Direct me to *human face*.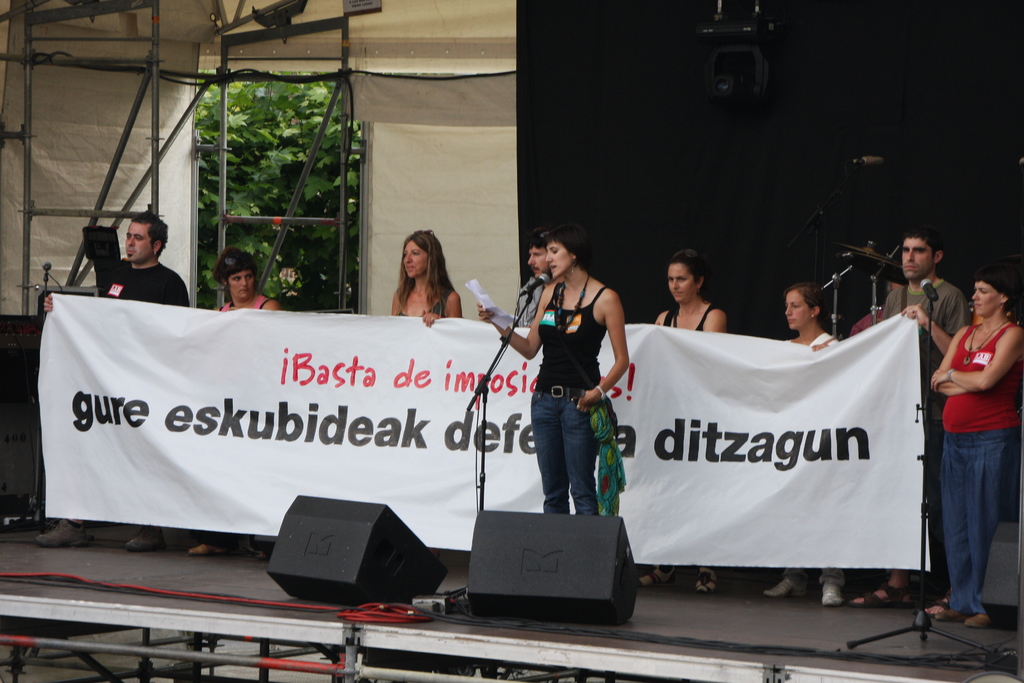
Direction: box(402, 236, 432, 279).
